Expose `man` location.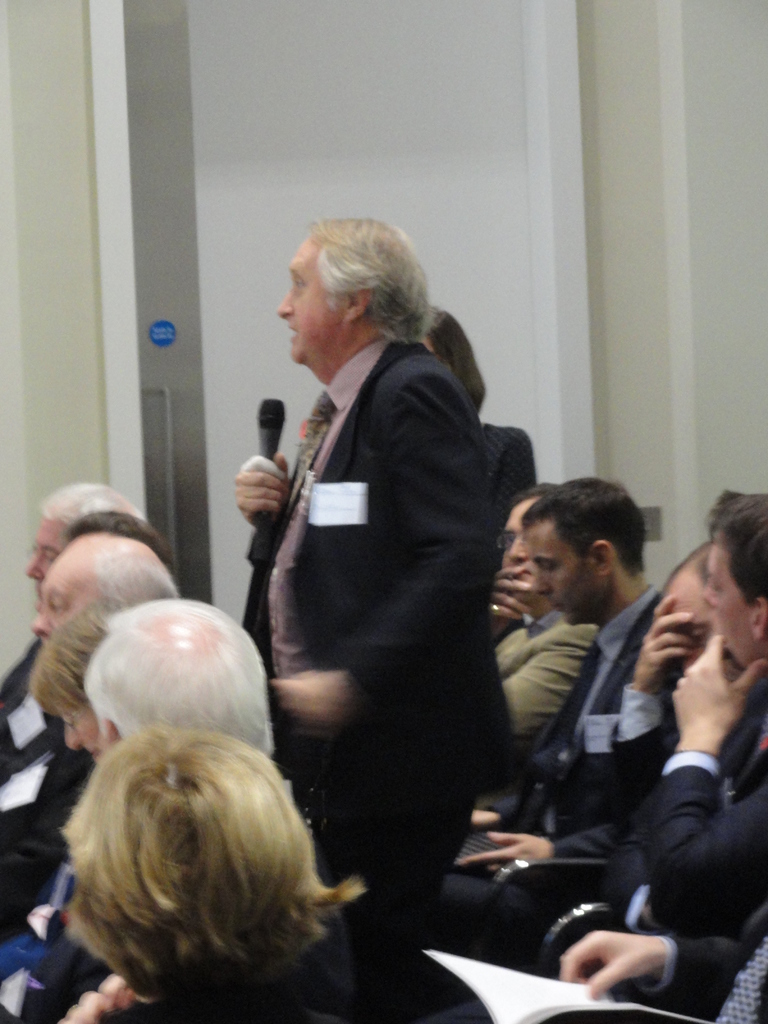
Exposed at [x1=216, y1=228, x2=579, y2=940].
